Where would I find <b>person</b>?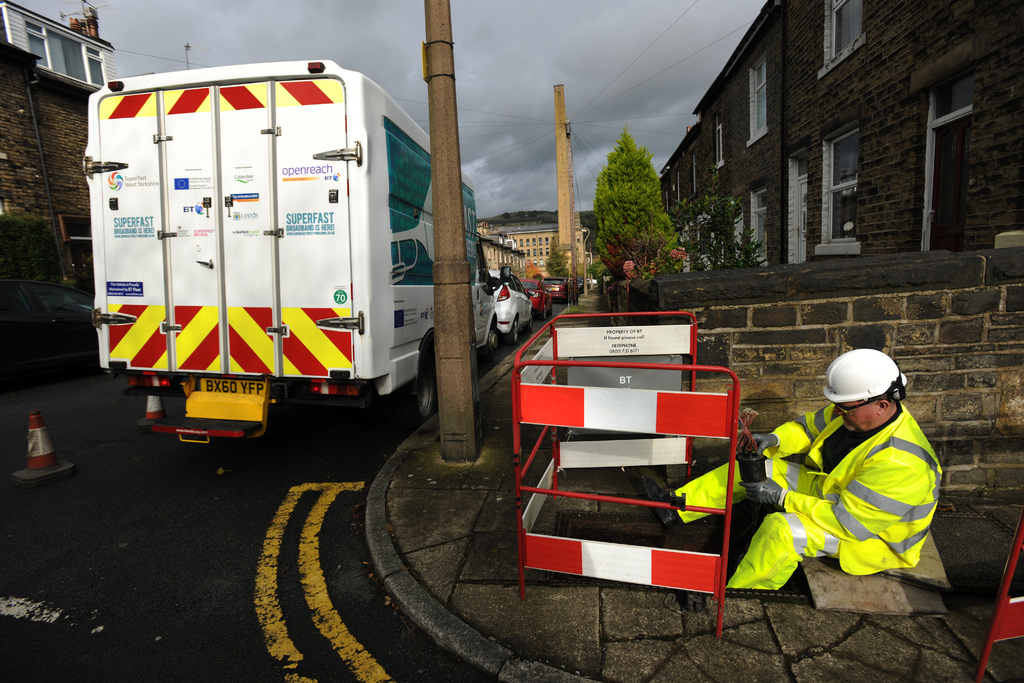
At Rect(636, 350, 945, 599).
